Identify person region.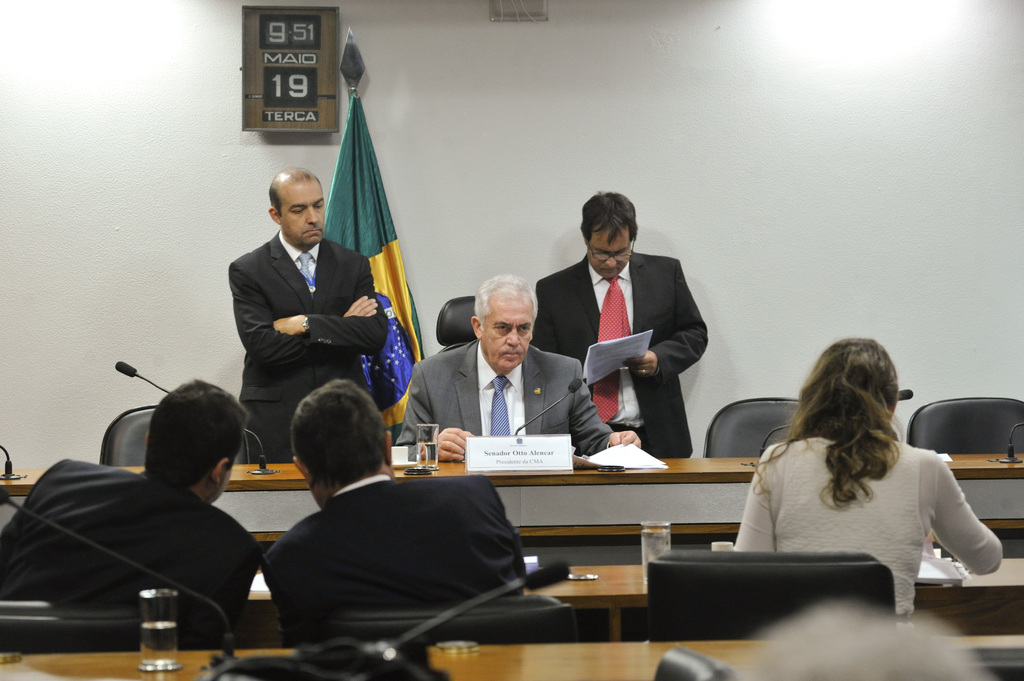
Region: box=[228, 170, 394, 472].
